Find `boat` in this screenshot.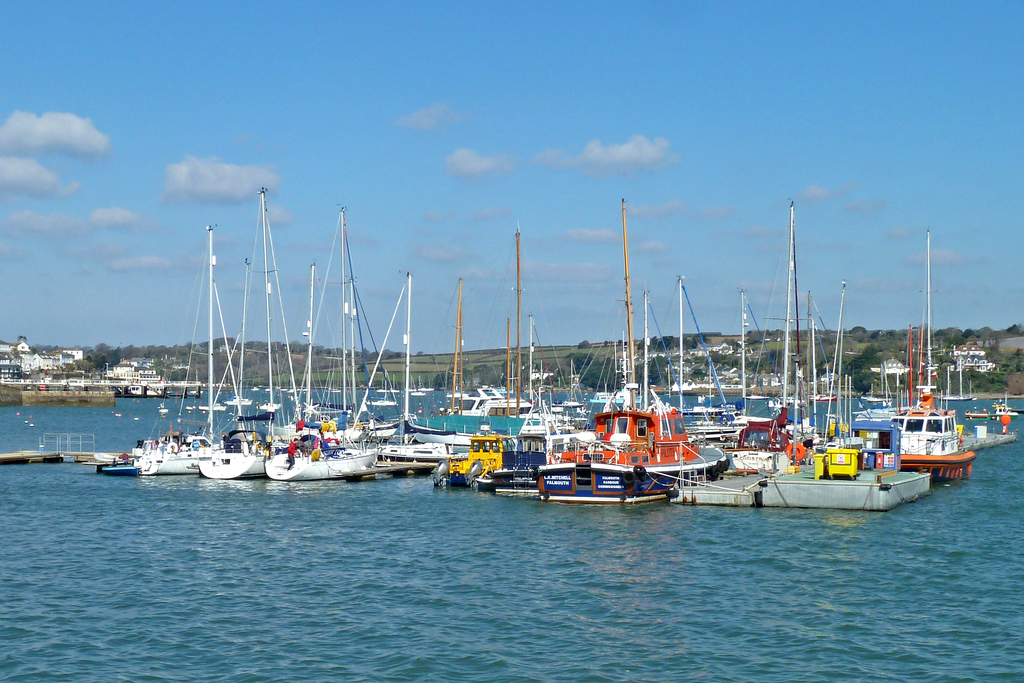
The bounding box for `boat` is bbox=[254, 384, 261, 390].
